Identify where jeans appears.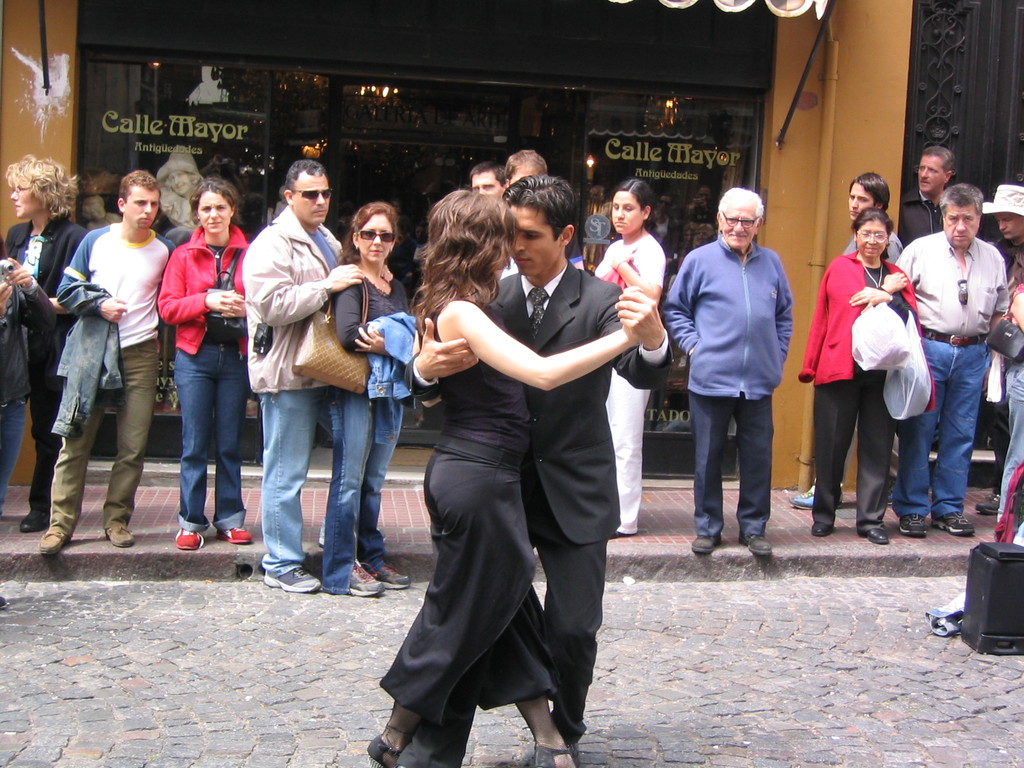
Appears at crop(260, 388, 316, 573).
